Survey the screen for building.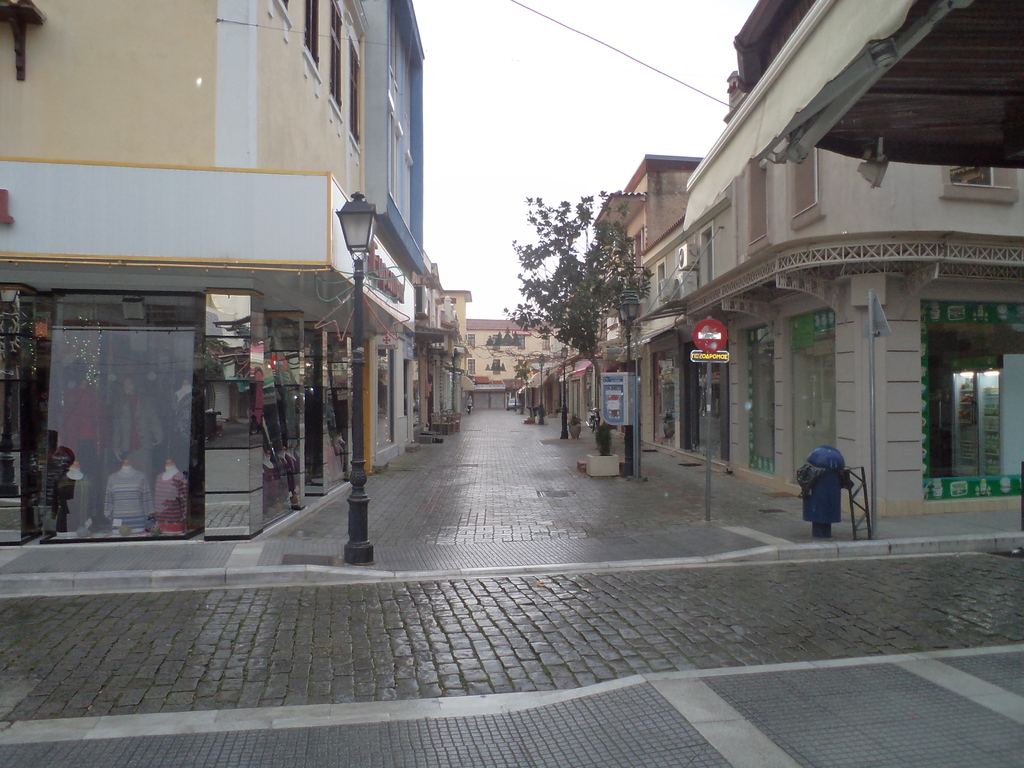
Survey found: [left=0, top=0, right=367, bottom=539].
